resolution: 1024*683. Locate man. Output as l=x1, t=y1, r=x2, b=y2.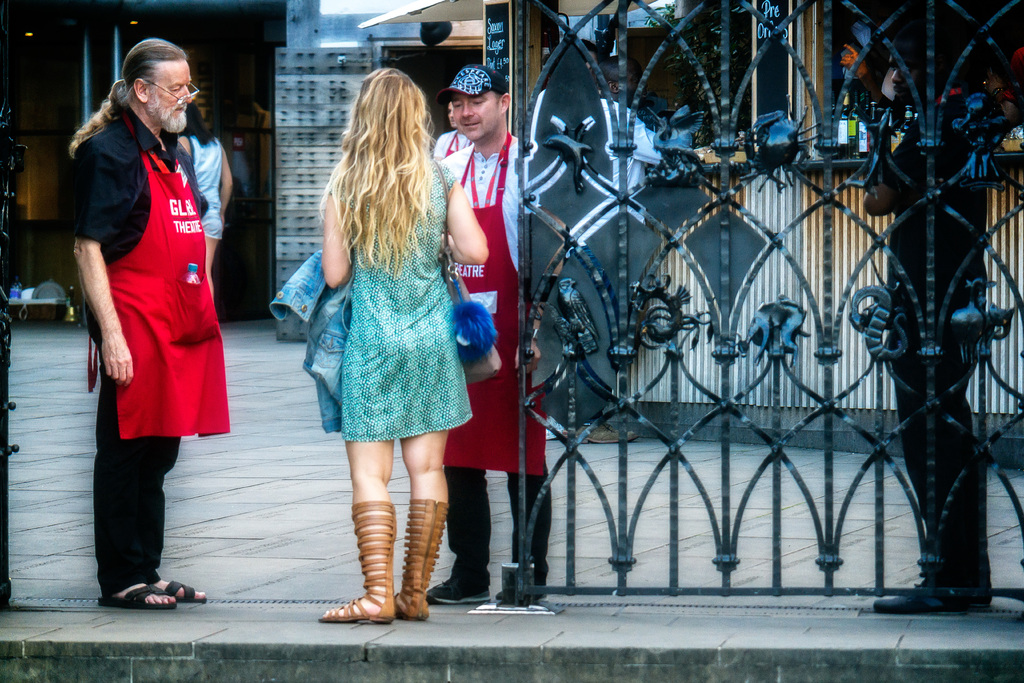
l=834, t=42, r=990, b=614.
